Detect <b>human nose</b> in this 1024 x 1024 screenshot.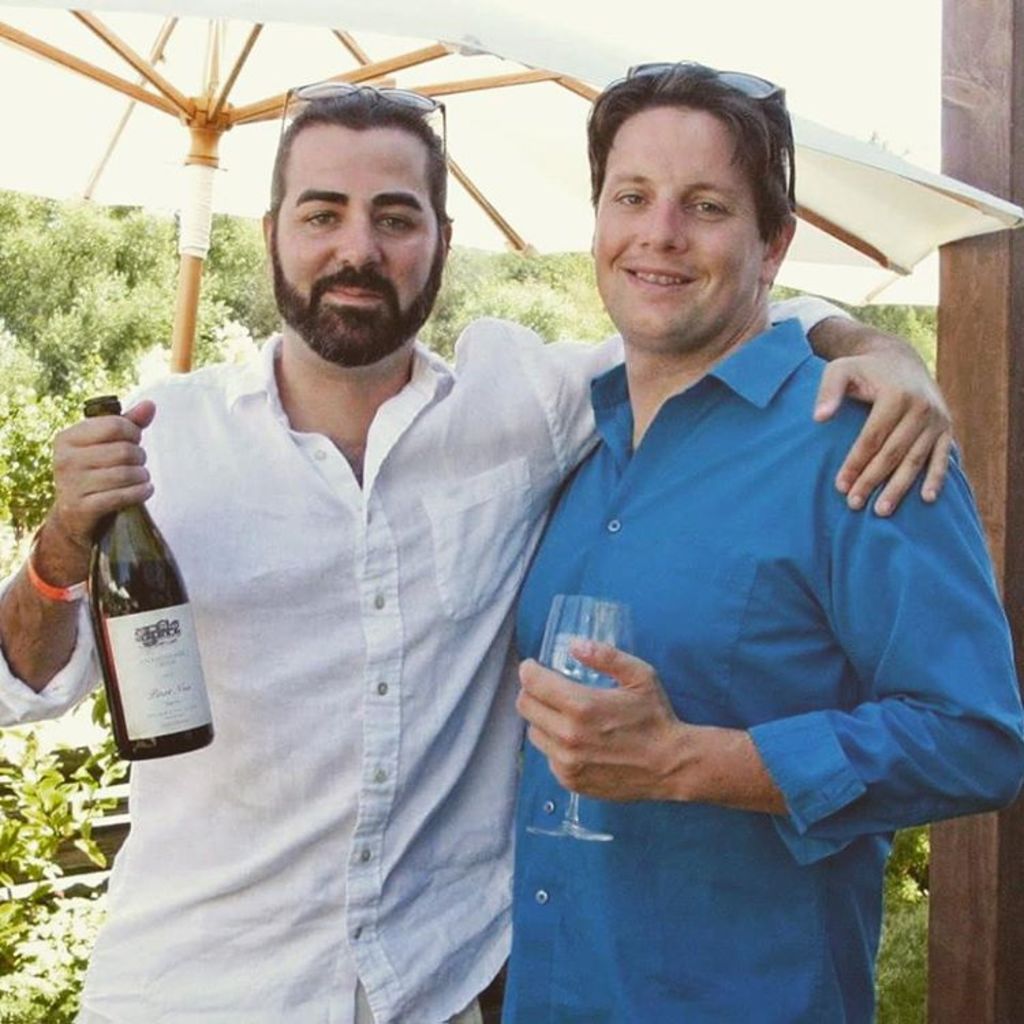
Detection: [x1=638, y1=195, x2=684, y2=257].
